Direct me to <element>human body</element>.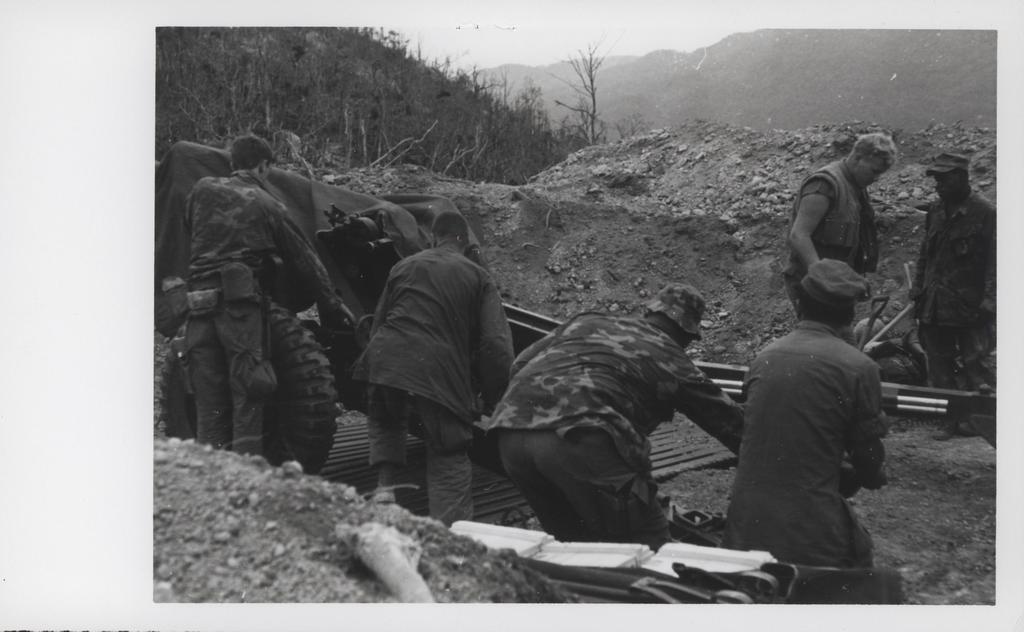
Direction: box=[910, 192, 995, 384].
